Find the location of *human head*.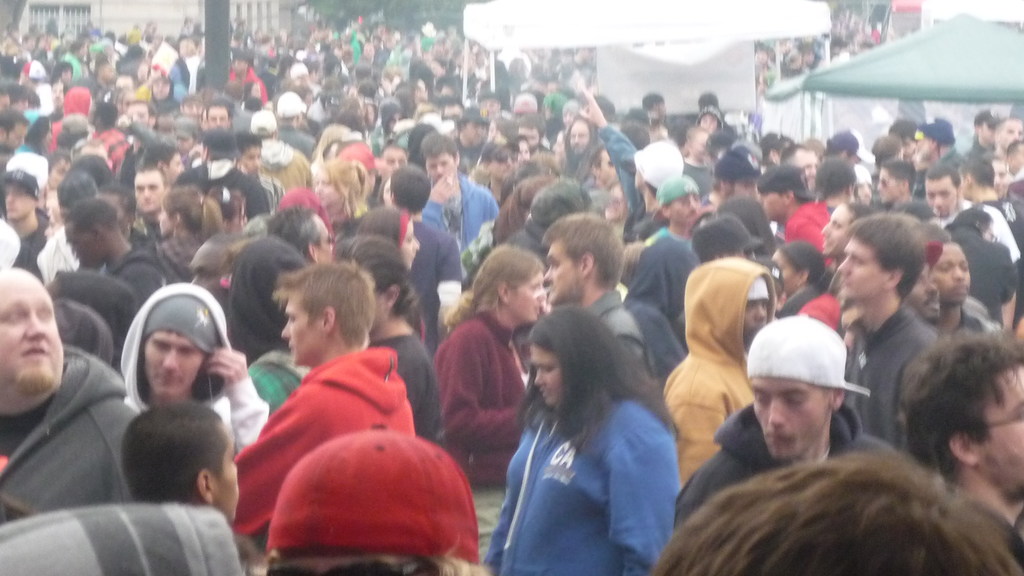
Location: {"x1": 476, "y1": 145, "x2": 514, "y2": 182}.
